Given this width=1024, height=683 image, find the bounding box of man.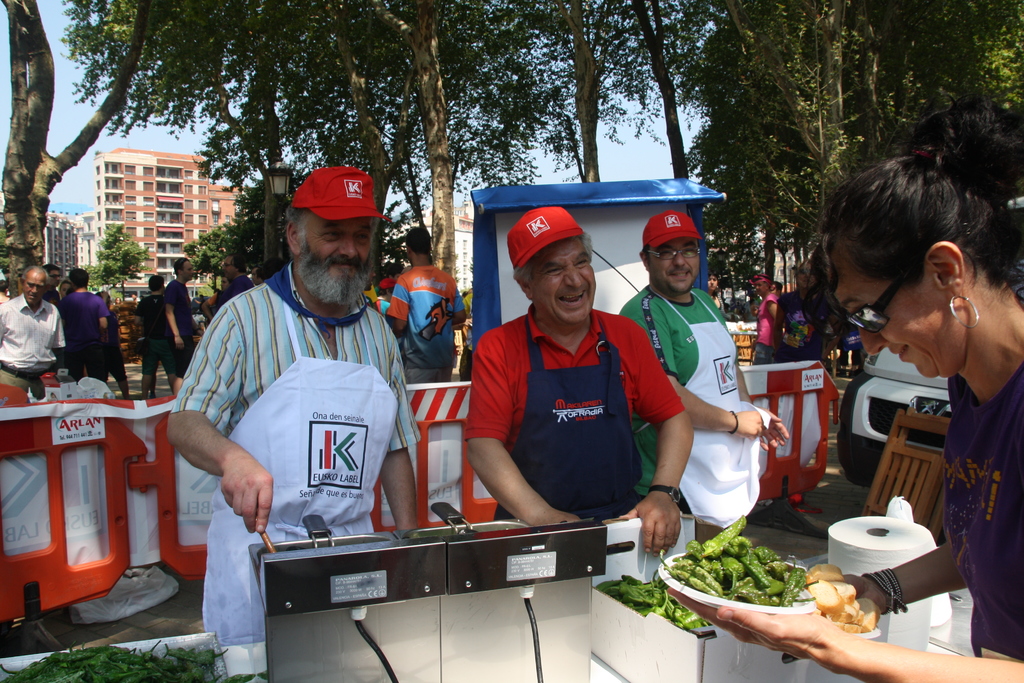
x1=133 y1=272 x2=163 y2=402.
